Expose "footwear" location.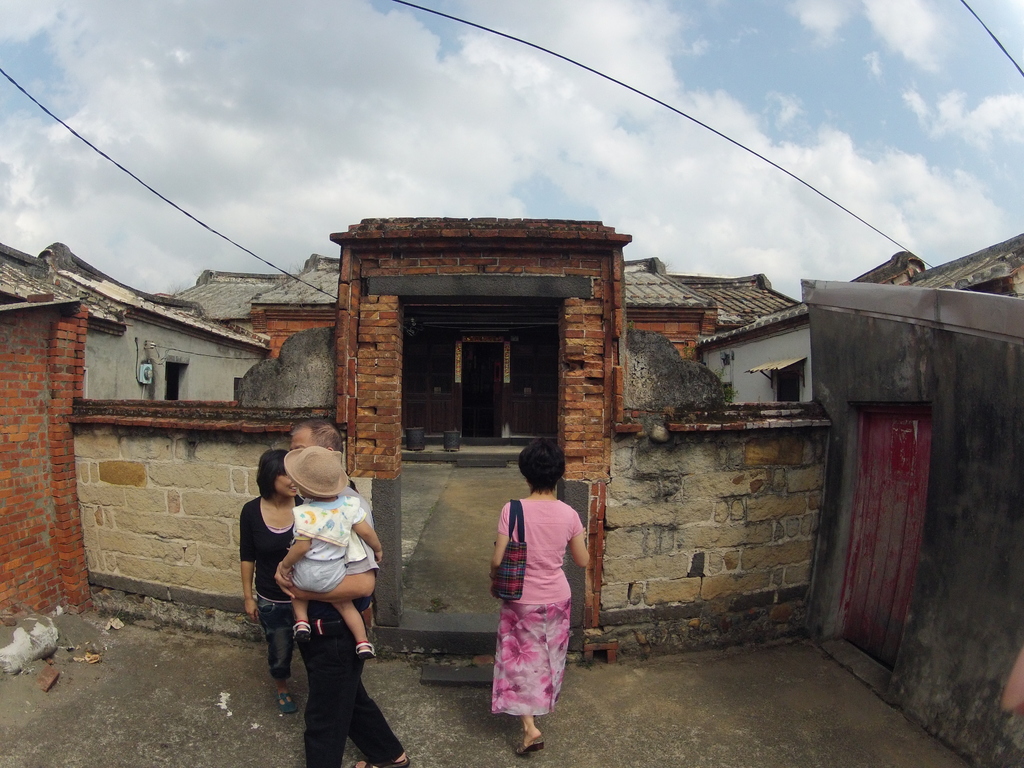
Exposed at [left=353, top=758, right=410, bottom=767].
